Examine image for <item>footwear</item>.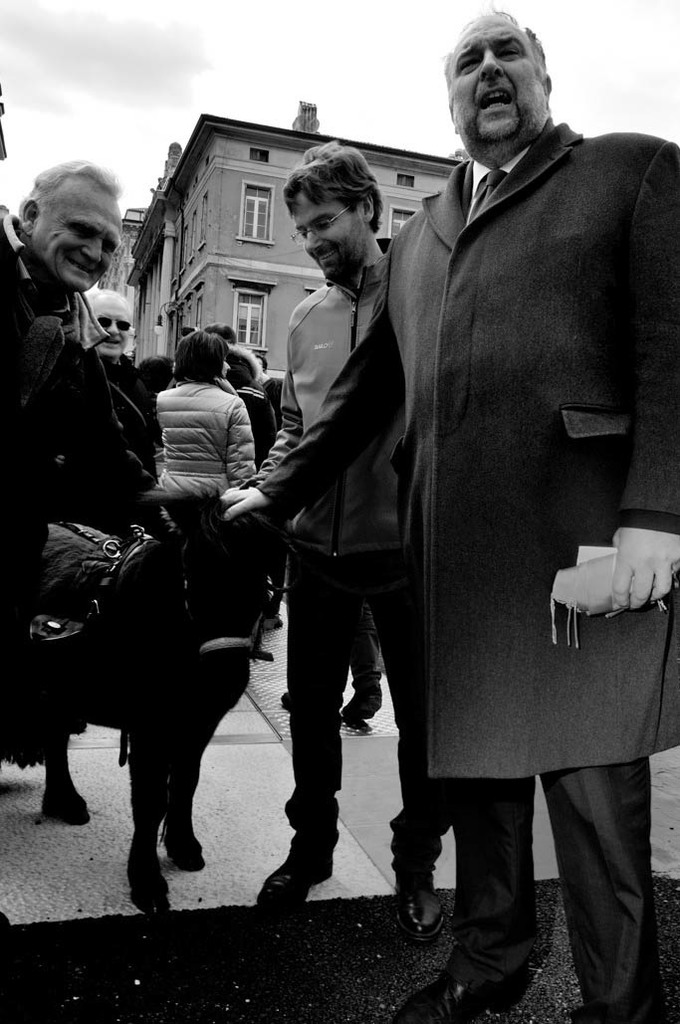
Examination result: BBox(261, 830, 339, 916).
